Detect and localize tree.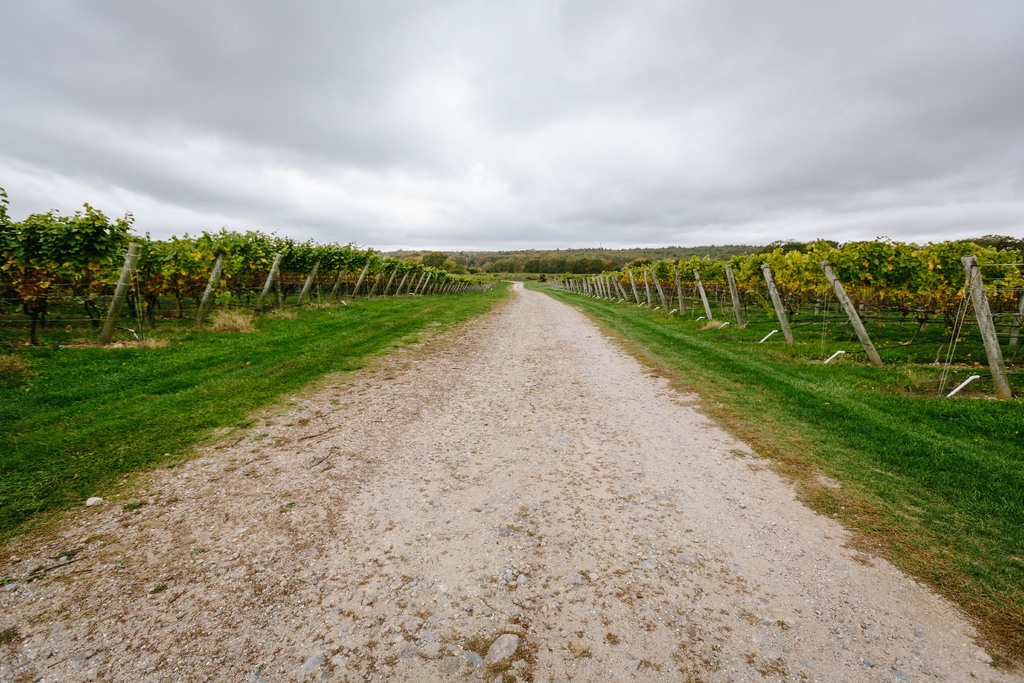
Localized at crop(12, 185, 154, 342).
